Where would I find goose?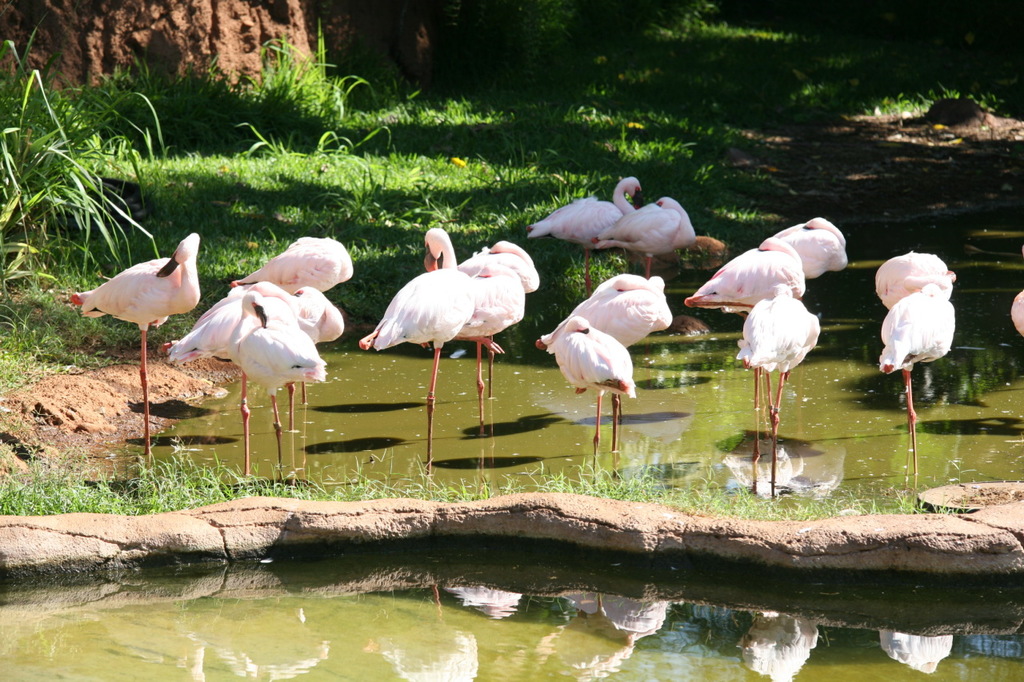
At bbox=[364, 229, 473, 402].
